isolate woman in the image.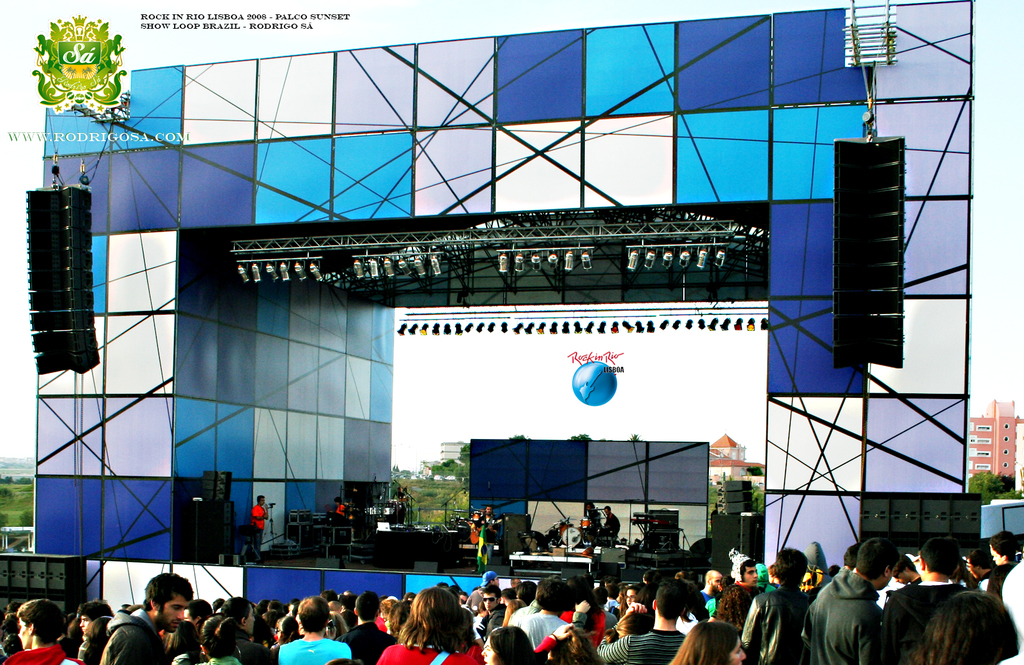
Isolated region: 481 626 536 664.
